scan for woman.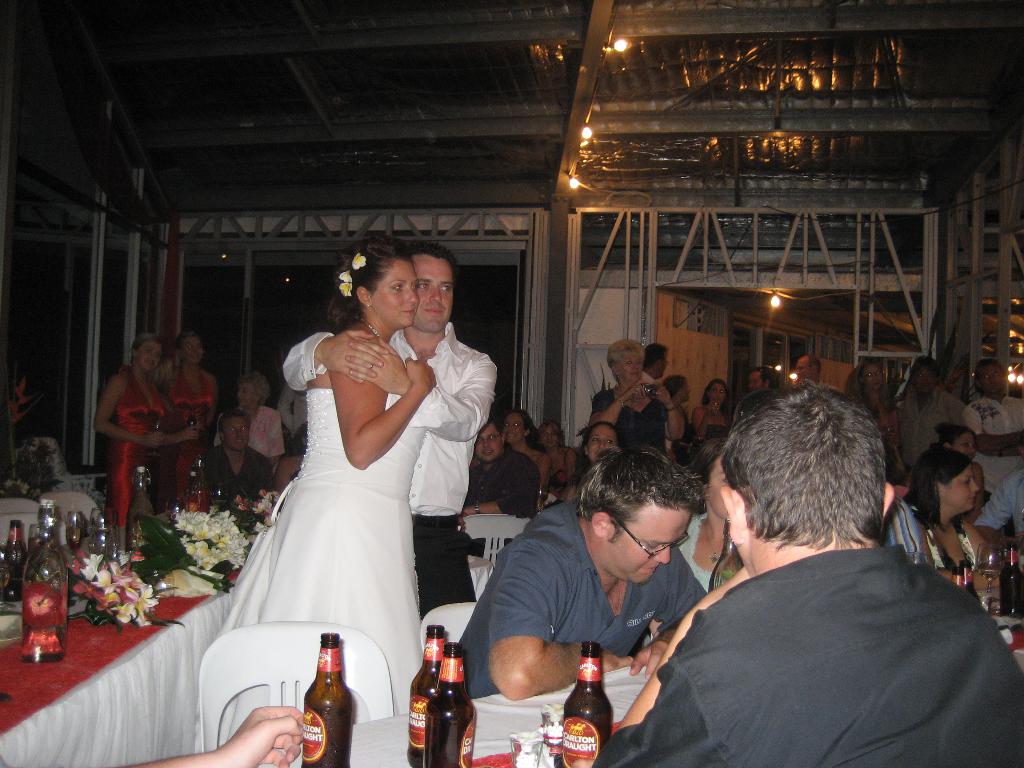
Scan result: <box>691,380,742,440</box>.
